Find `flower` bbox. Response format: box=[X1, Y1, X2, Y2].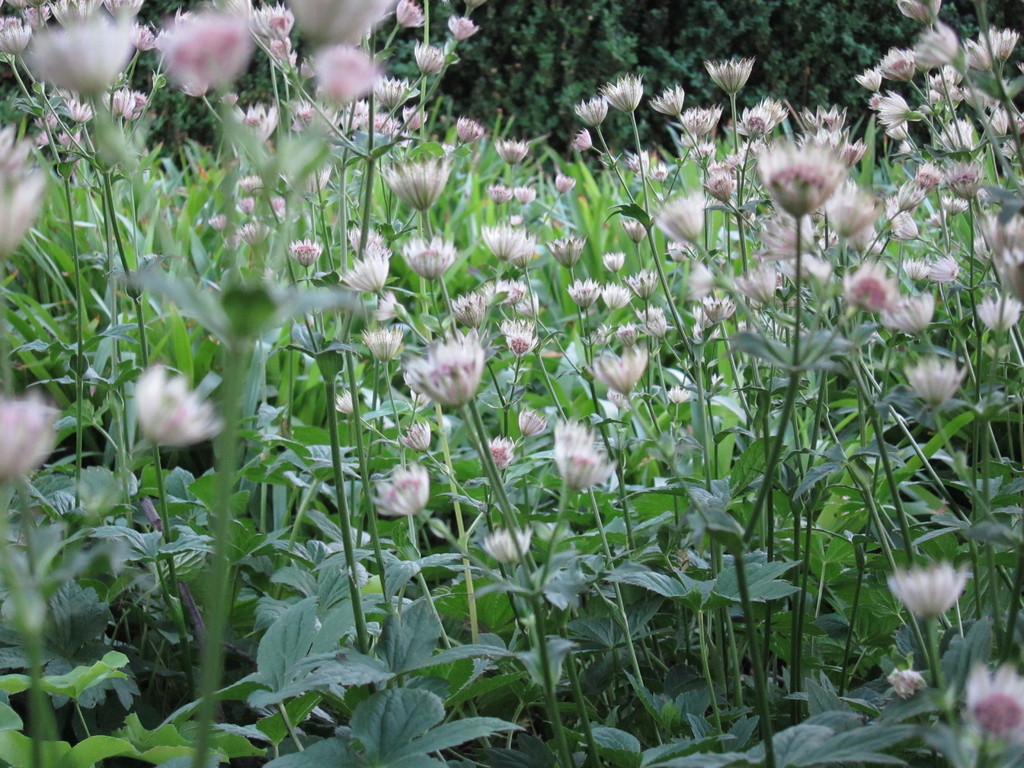
box=[348, 222, 376, 254].
